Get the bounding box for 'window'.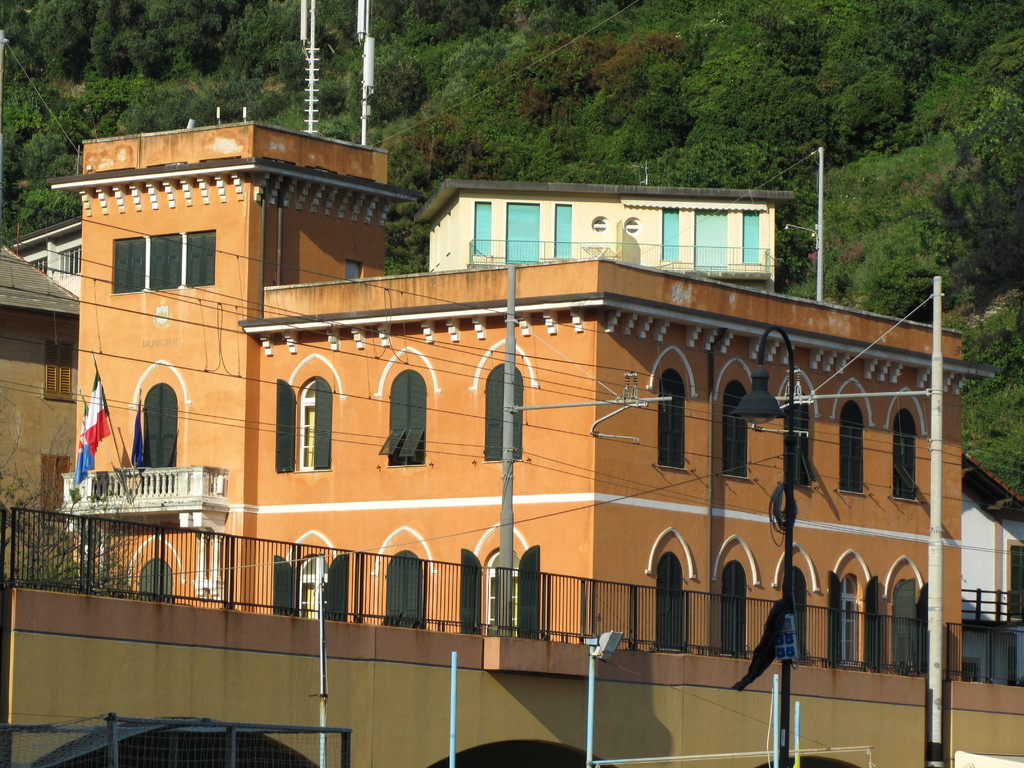
pyautogui.locateOnScreen(380, 550, 428, 631).
